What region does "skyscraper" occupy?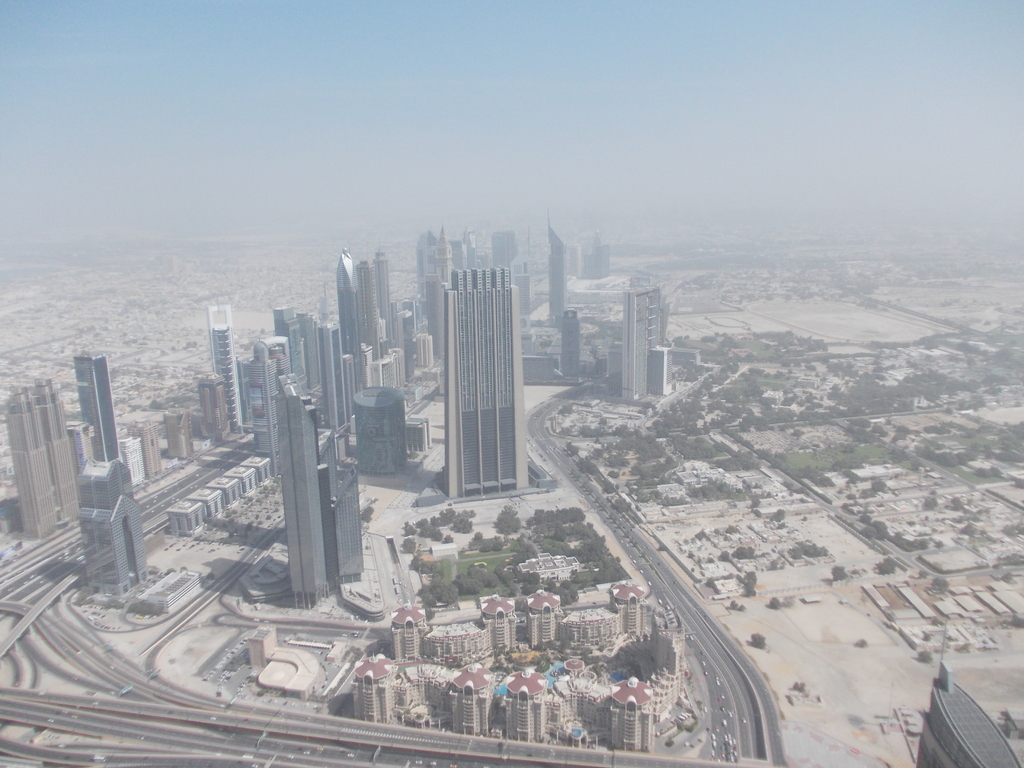
pyautogui.locateOnScreen(83, 455, 159, 596).
